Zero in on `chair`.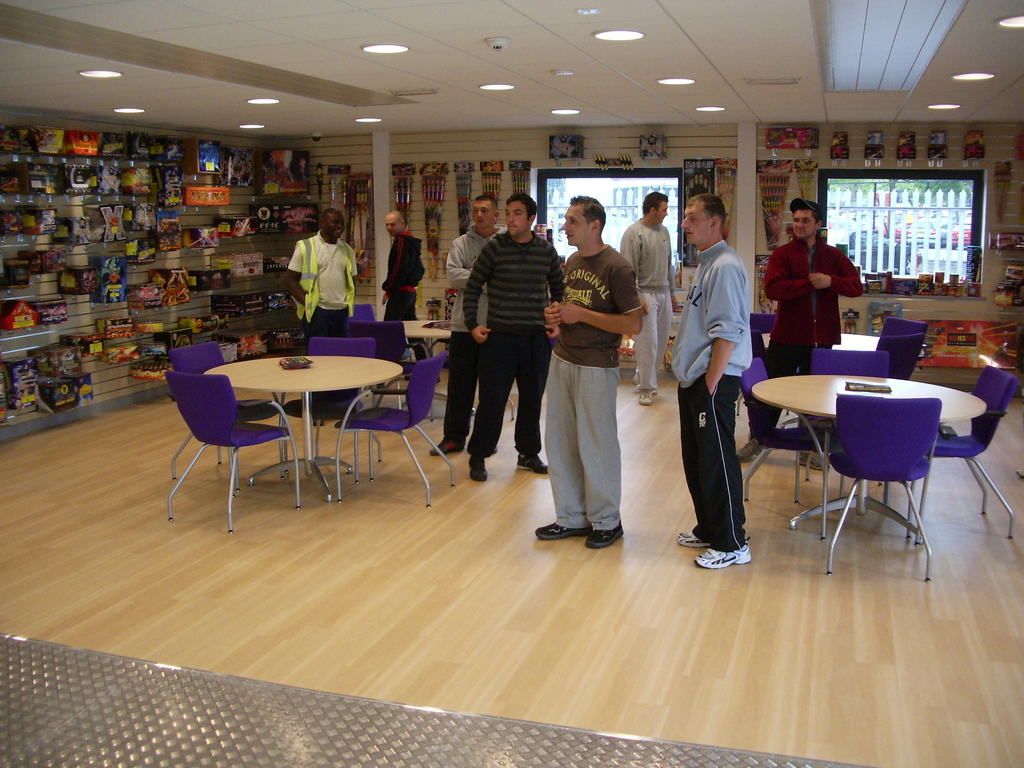
Zeroed in: region(339, 302, 374, 321).
